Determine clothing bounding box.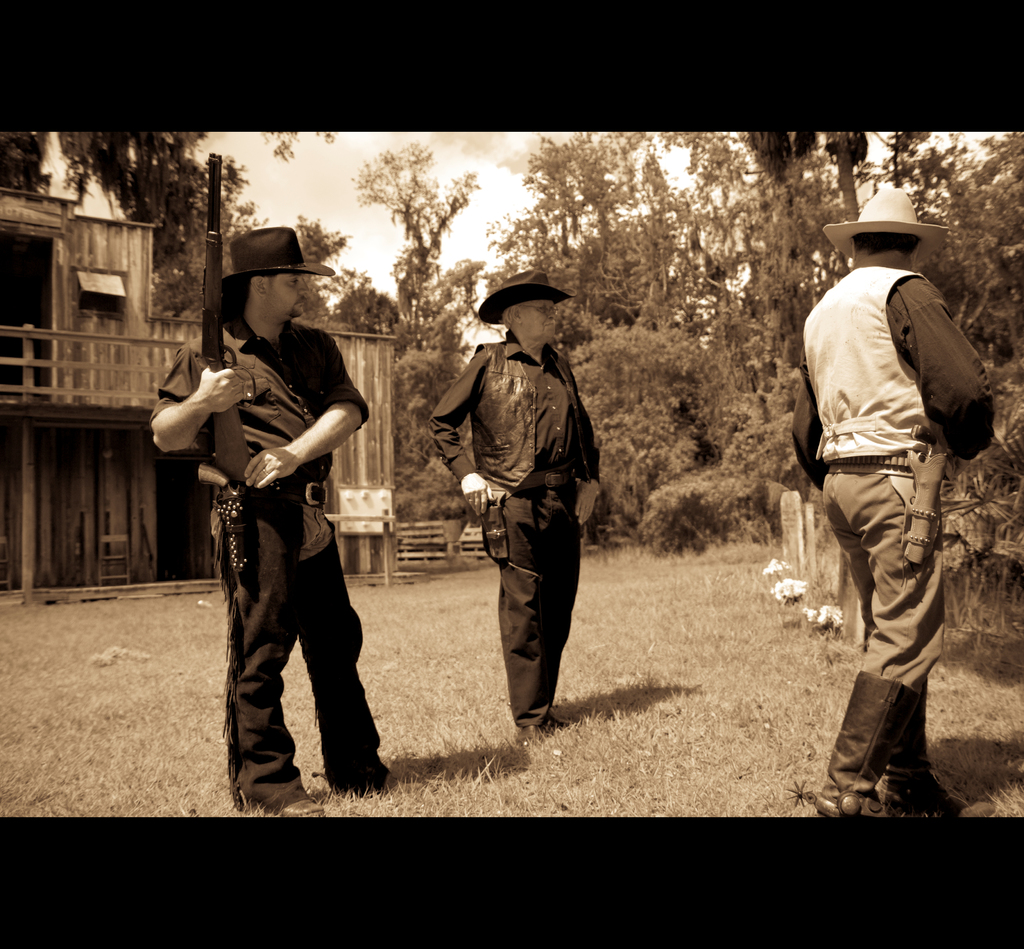
Determined: [433, 333, 610, 721].
